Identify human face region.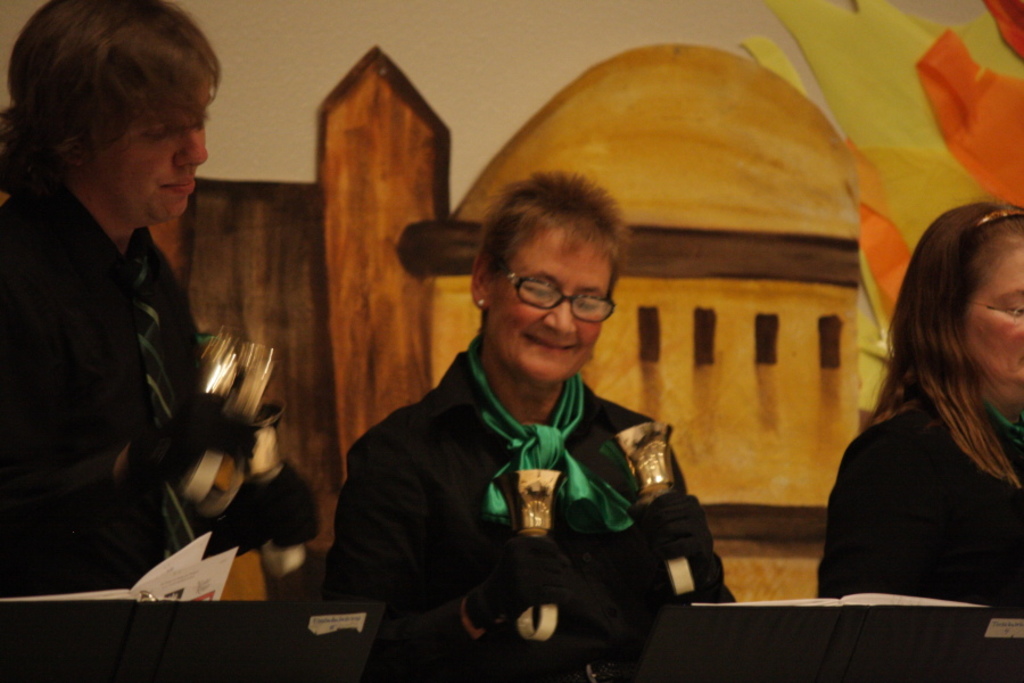
Region: box=[92, 82, 205, 214].
